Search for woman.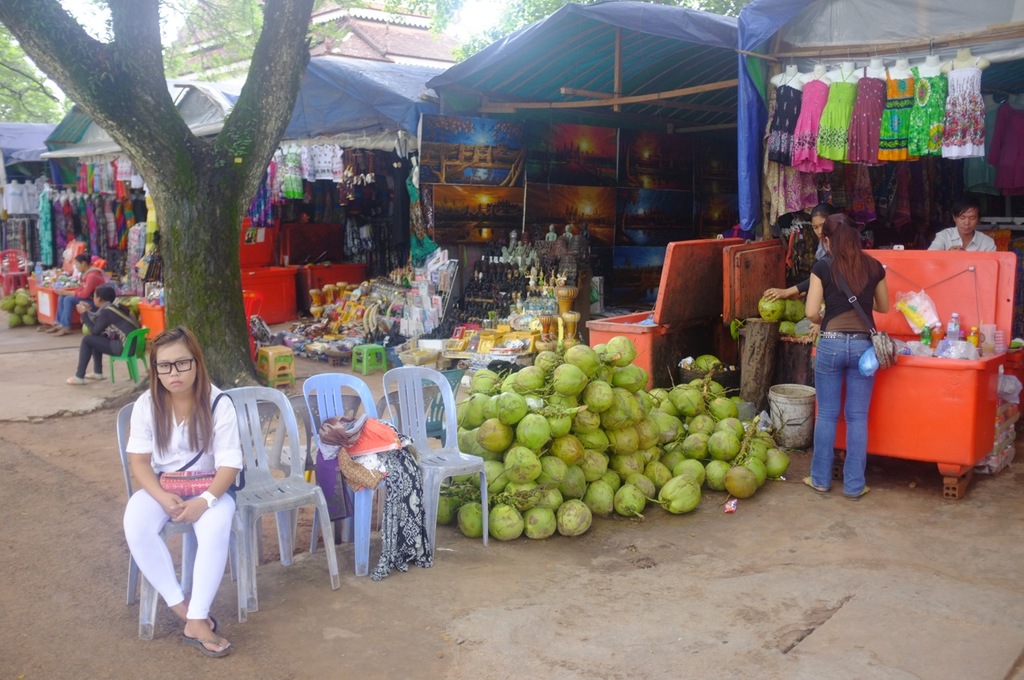
Found at [46,248,105,342].
